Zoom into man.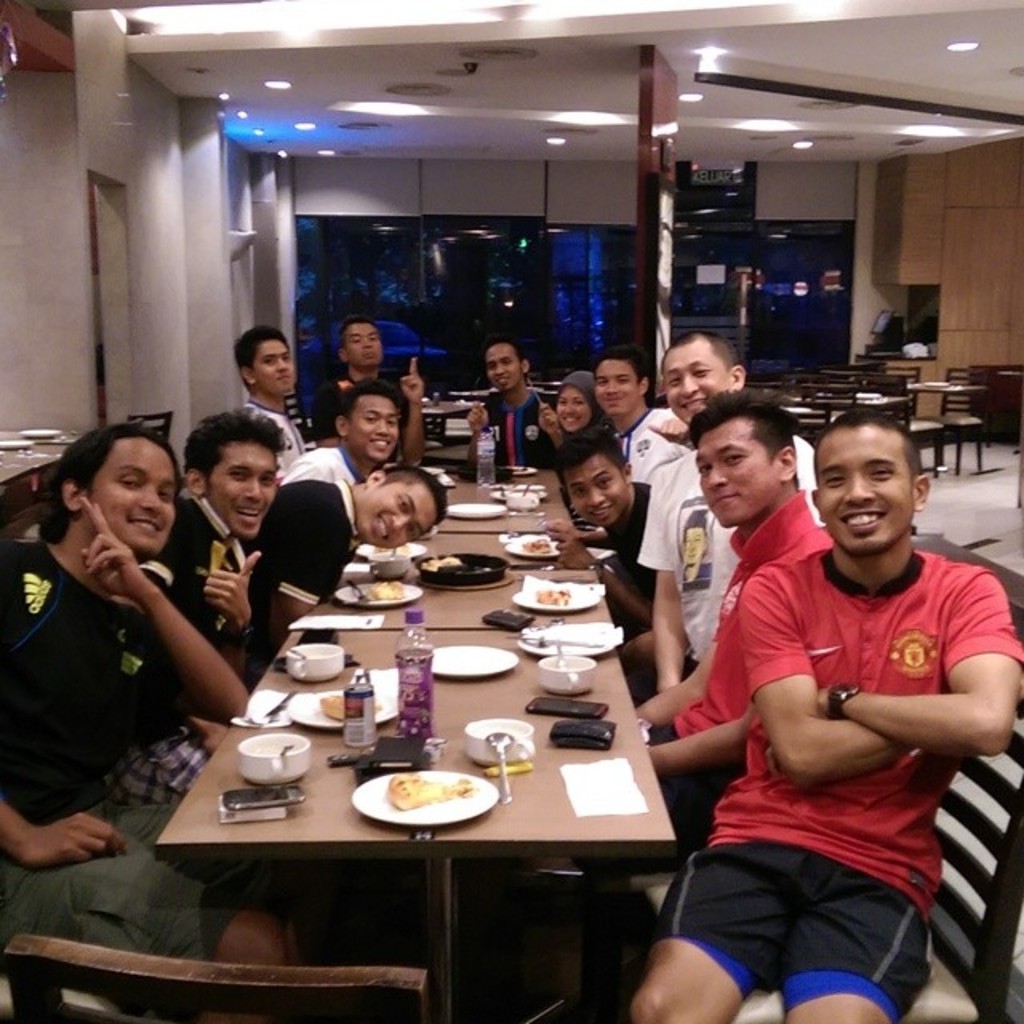
Zoom target: (x1=461, y1=326, x2=578, y2=475).
